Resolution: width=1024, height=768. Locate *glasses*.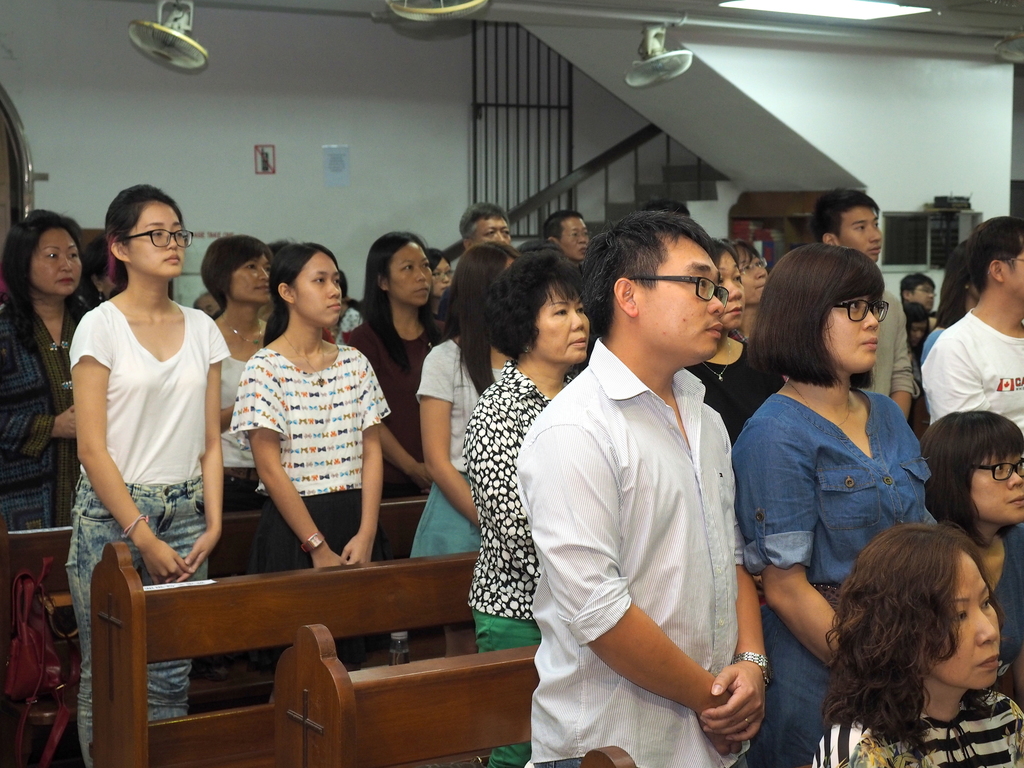
(left=976, top=462, right=1023, bottom=482).
